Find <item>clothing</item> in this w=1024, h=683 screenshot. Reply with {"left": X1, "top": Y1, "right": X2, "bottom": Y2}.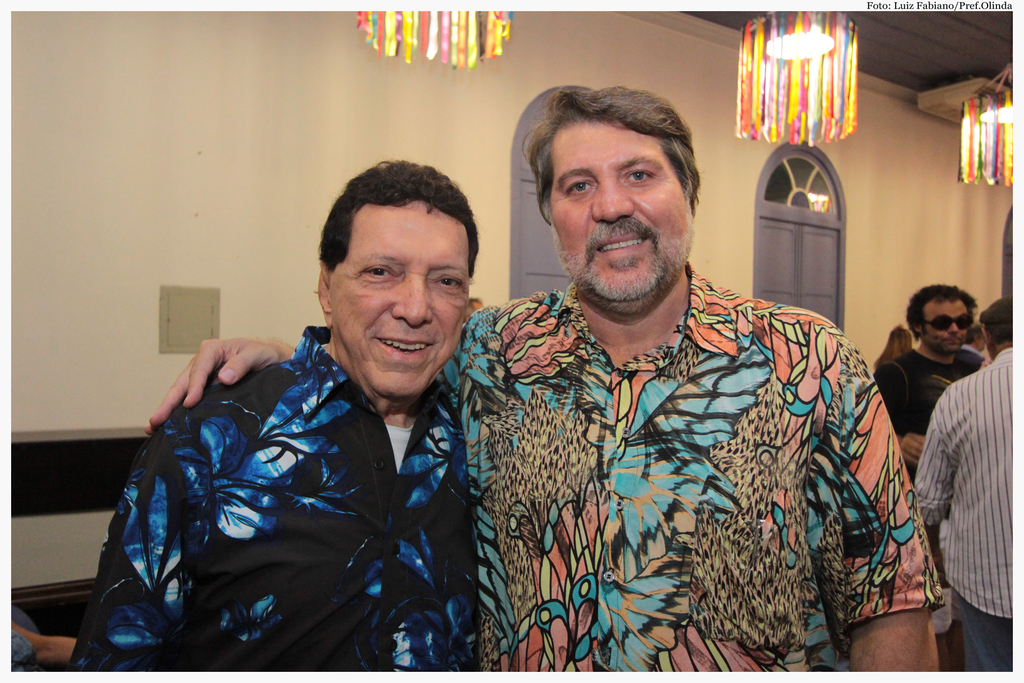
{"left": 67, "top": 324, "right": 481, "bottom": 670}.
